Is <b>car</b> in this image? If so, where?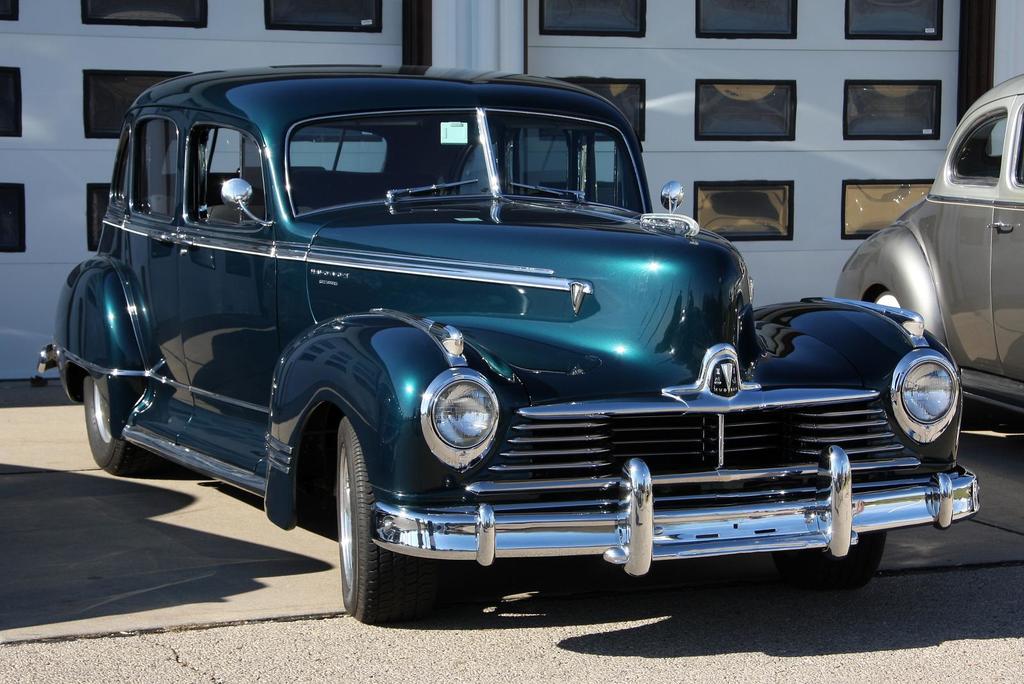
Yes, at locate(33, 58, 978, 620).
